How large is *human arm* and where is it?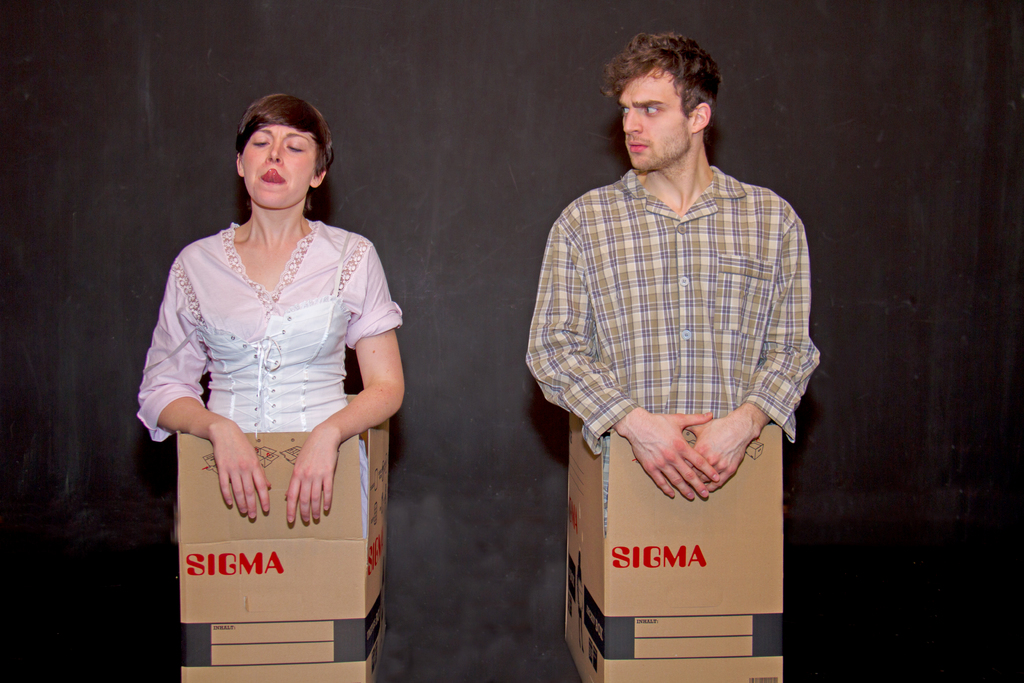
Bounding box: bbox=[308, 245, 394, 504].
